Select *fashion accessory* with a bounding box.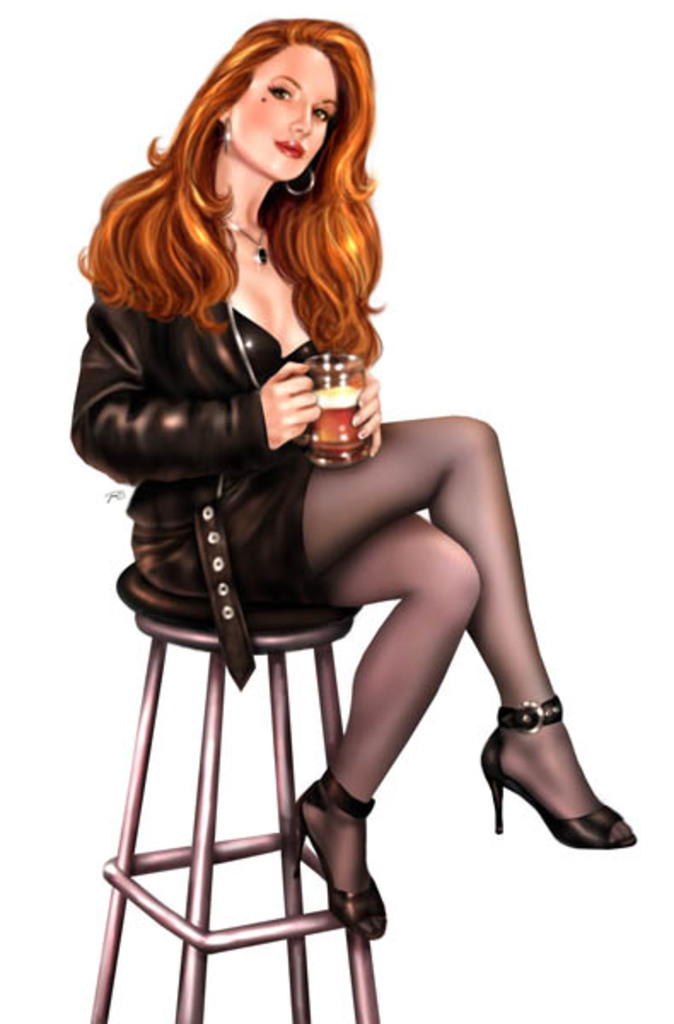
{"x1": 481, "y1": 693, "x2": 638, "y2": 850}.
